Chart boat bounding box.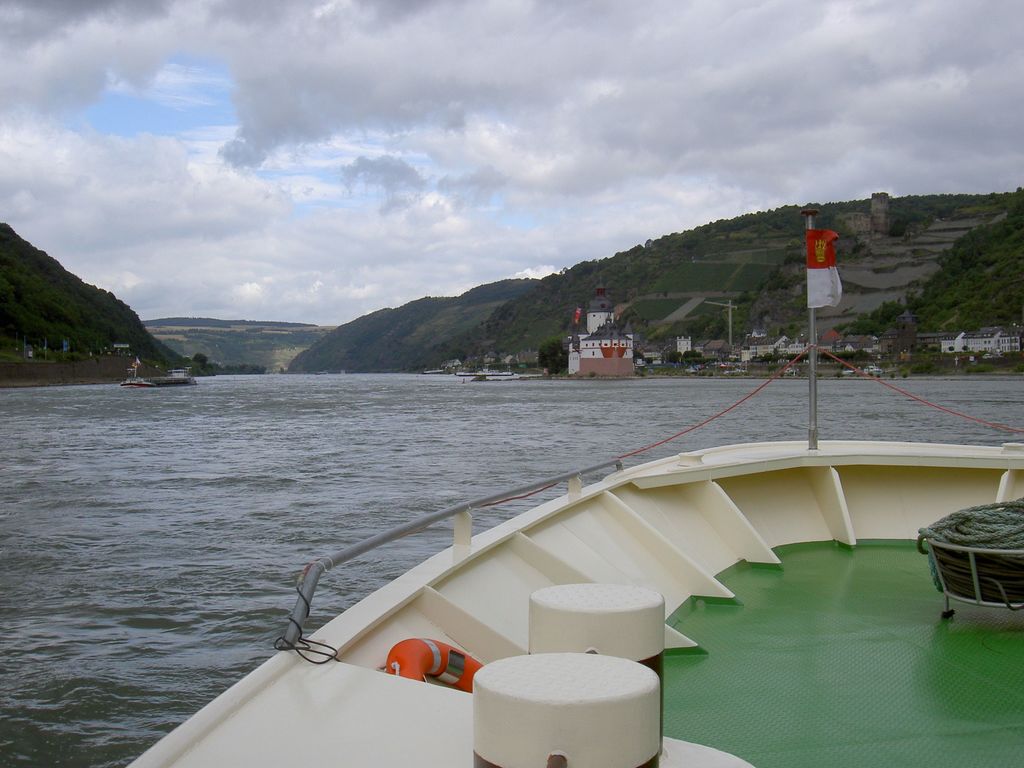
Charted: [x1=123, y1=361, x2=196, y2=387].
